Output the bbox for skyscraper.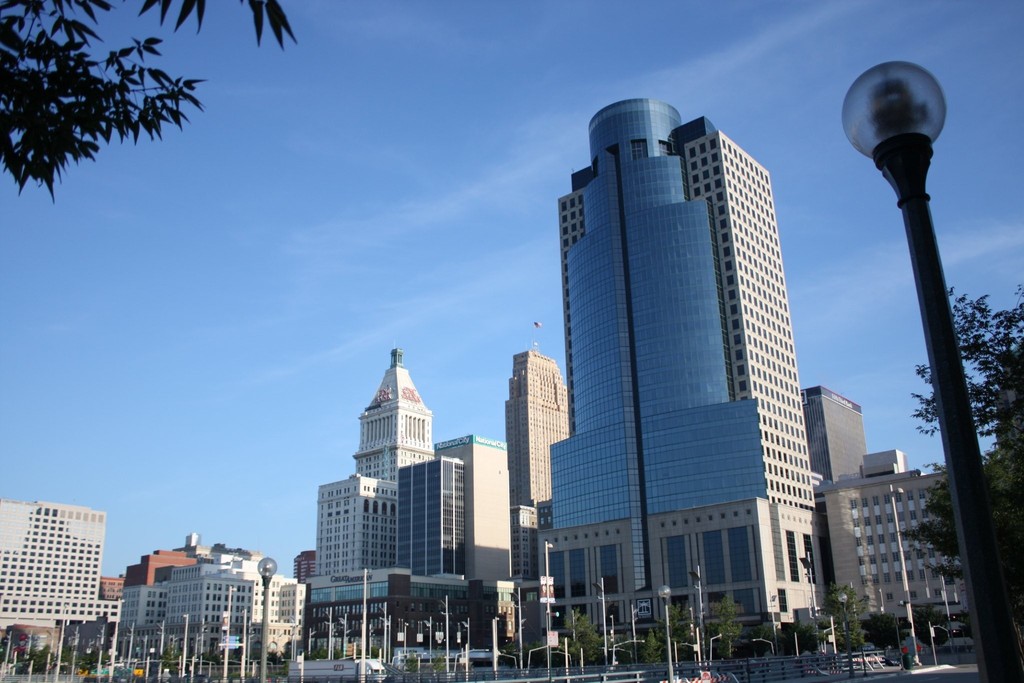
[390, 455, 478, 572].
